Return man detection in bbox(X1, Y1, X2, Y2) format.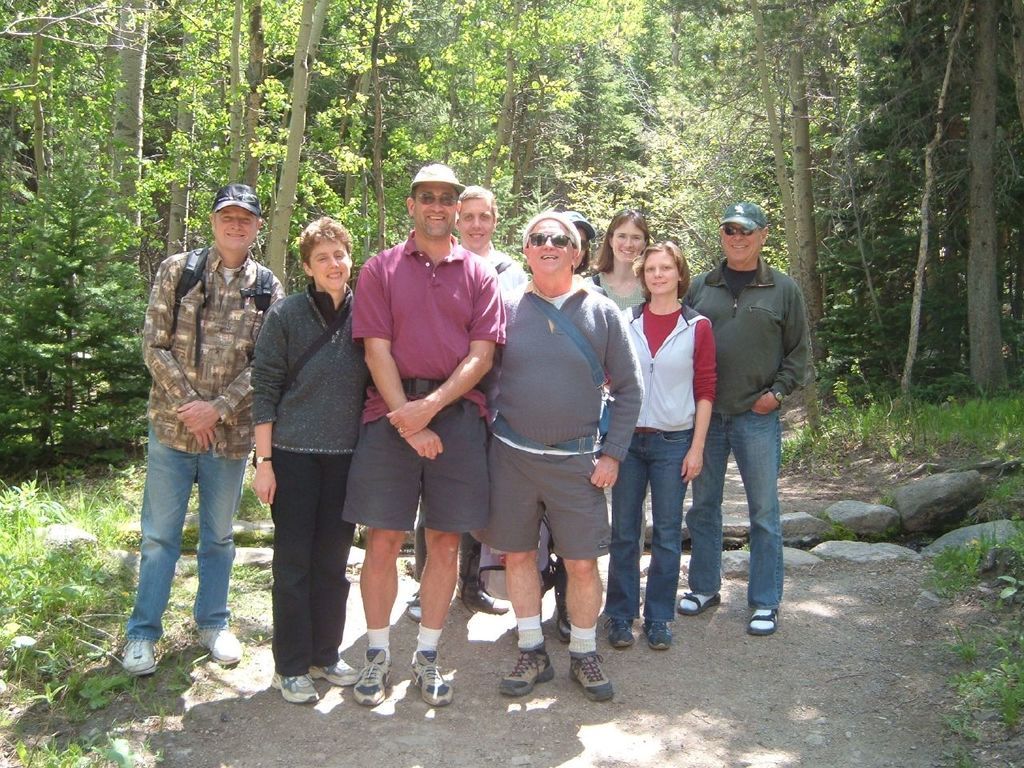
bbox(670, 206, 817, 638).
